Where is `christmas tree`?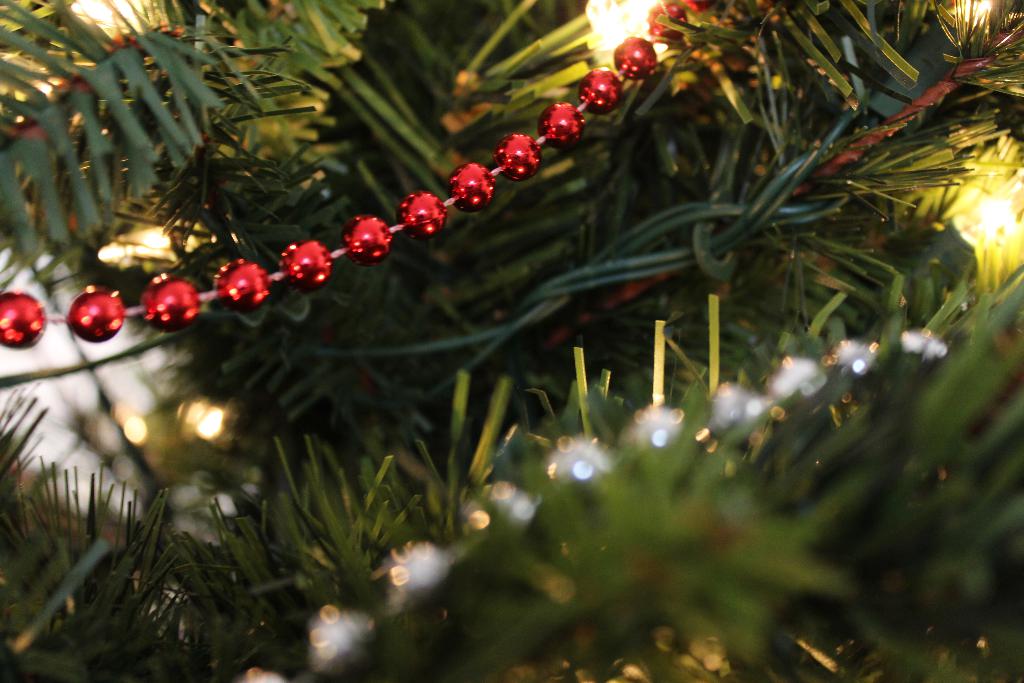
x1=0, y1=0, x2=1023, y2=682.
